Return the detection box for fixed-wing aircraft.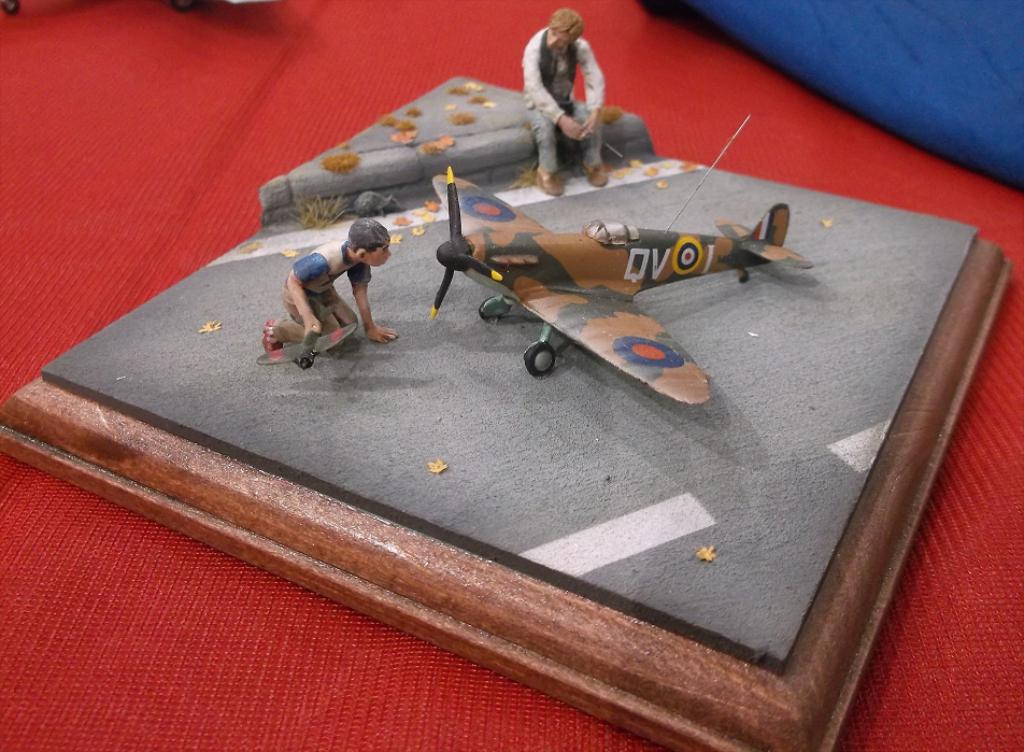
422/166/812/408.
